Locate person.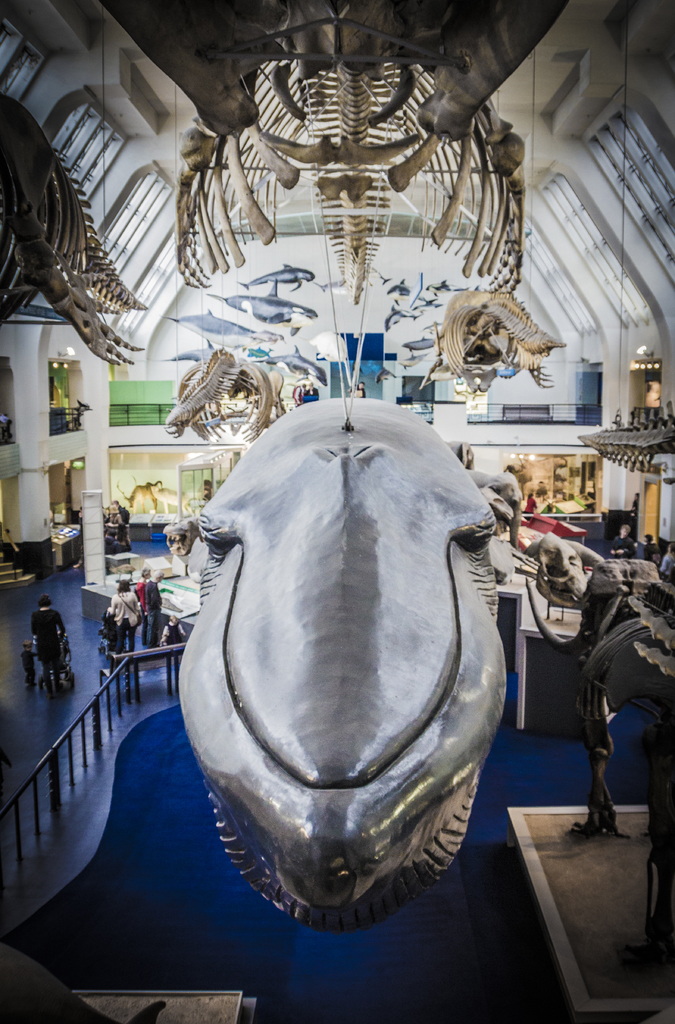
Bounding box: 110/581/144/648.
